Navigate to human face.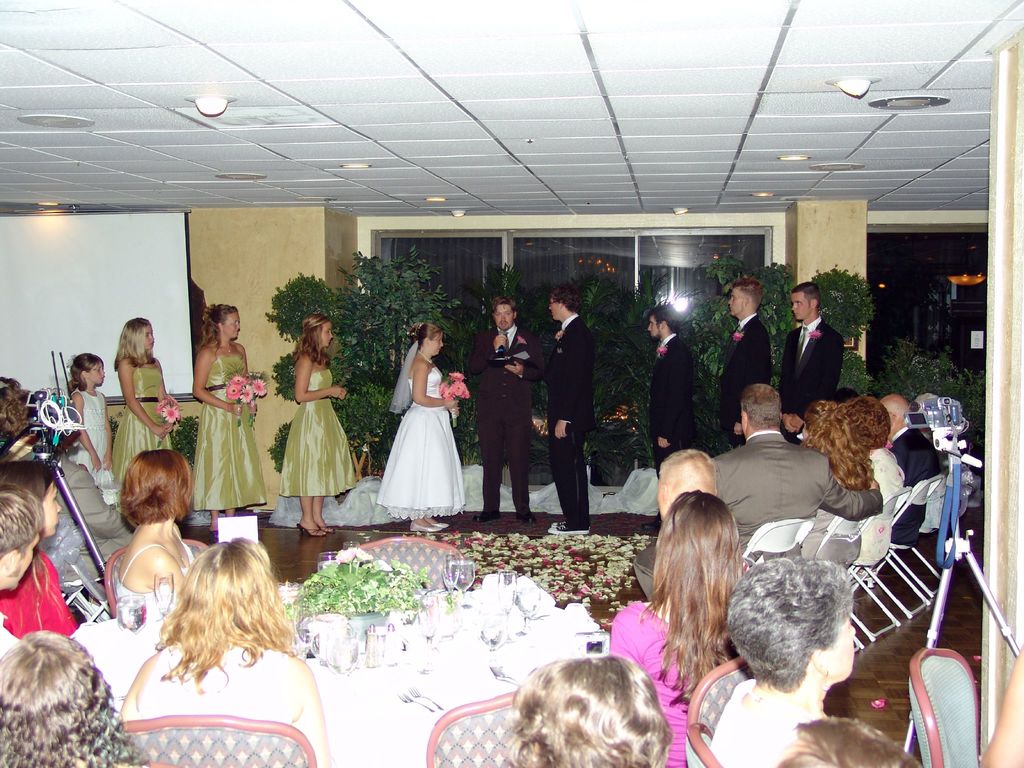
Navigation target: region(429, 333, 445, 355).
